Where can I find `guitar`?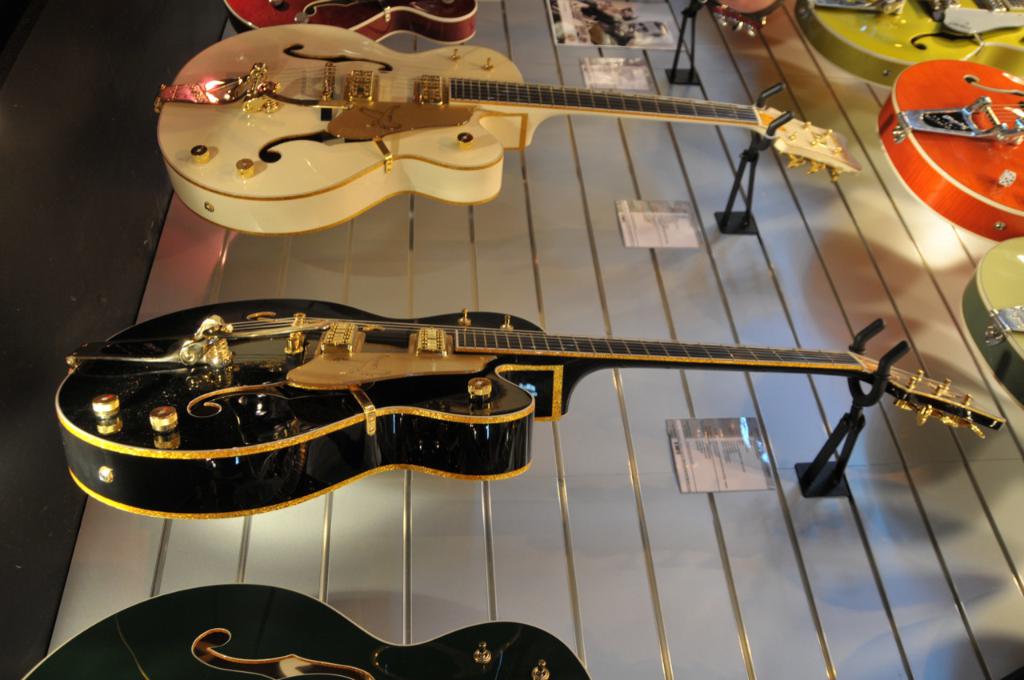
You can find it at (left=786, top=0, right=1019, bottom=92).
